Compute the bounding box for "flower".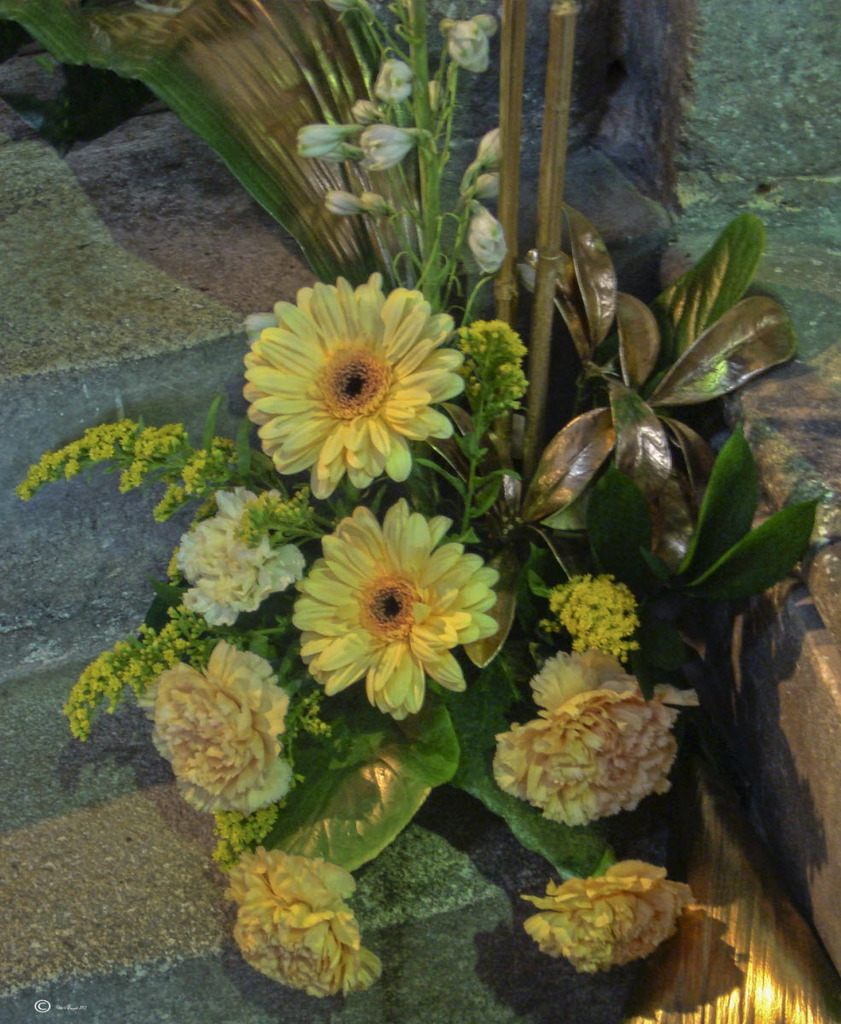
region(279, 2, 516, 316).
